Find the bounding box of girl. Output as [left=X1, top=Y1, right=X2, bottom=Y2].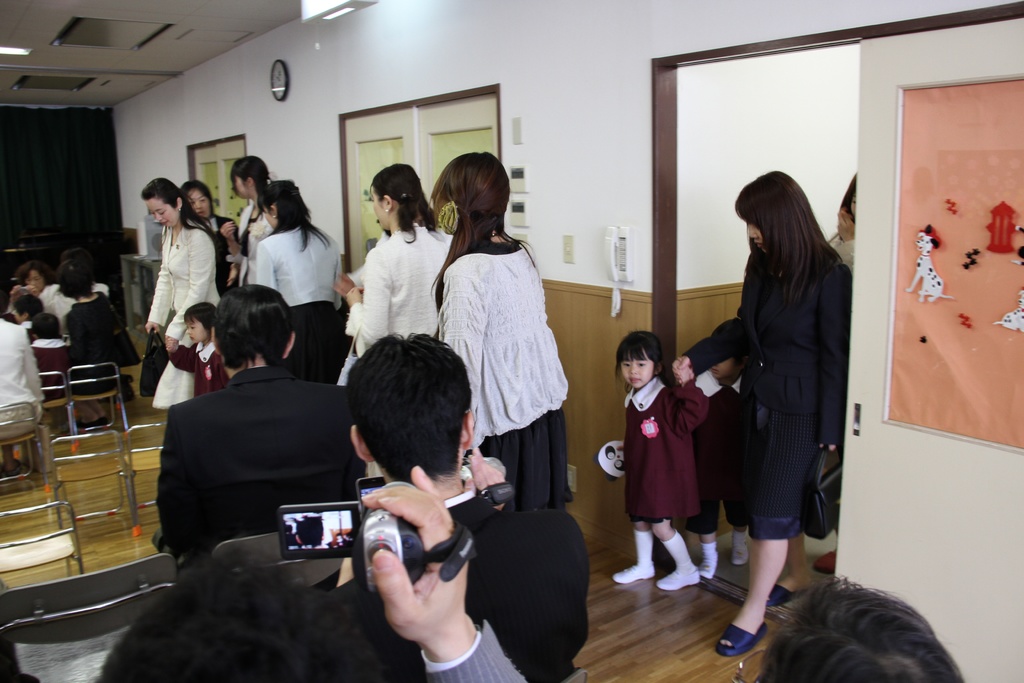
[left=616, top=331, right=707, bottom=591].
